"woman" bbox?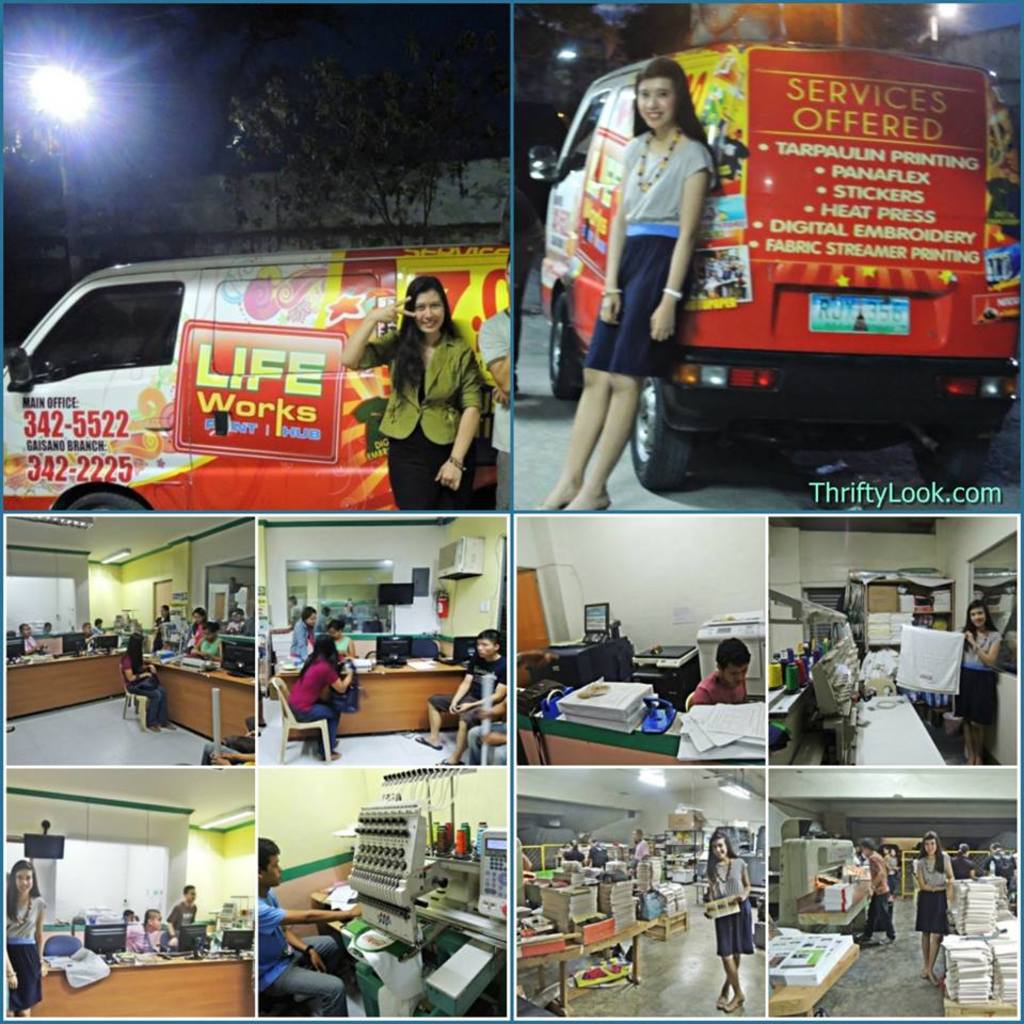
[702,830,753,1010]
